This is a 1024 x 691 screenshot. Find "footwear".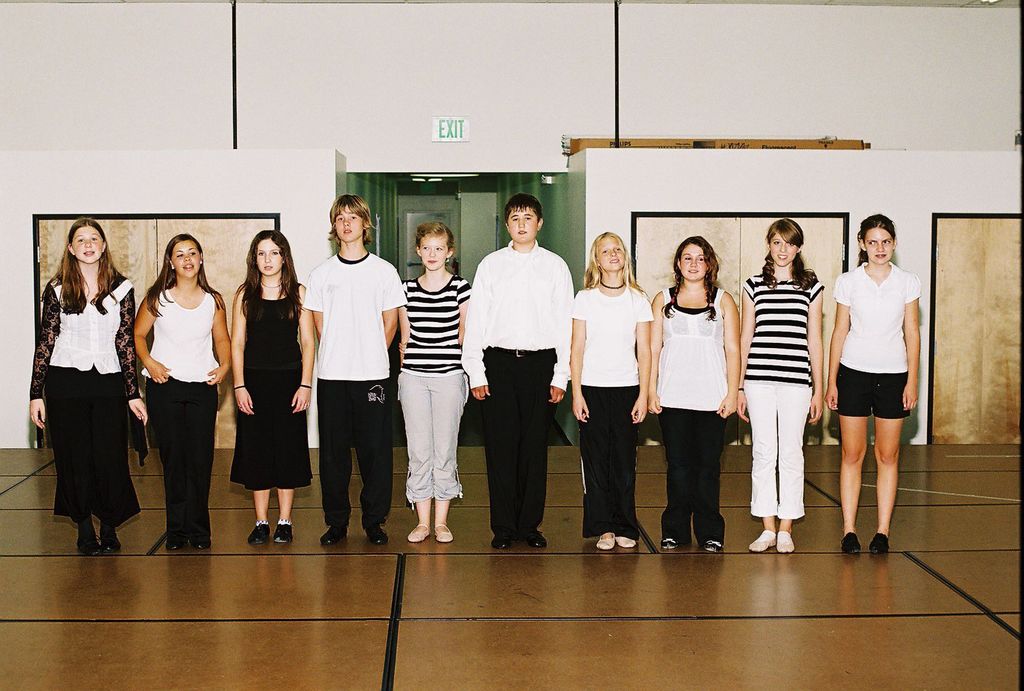
Bounding box: pyautogui.locateOnScreen(72, 530, 99, 560).
